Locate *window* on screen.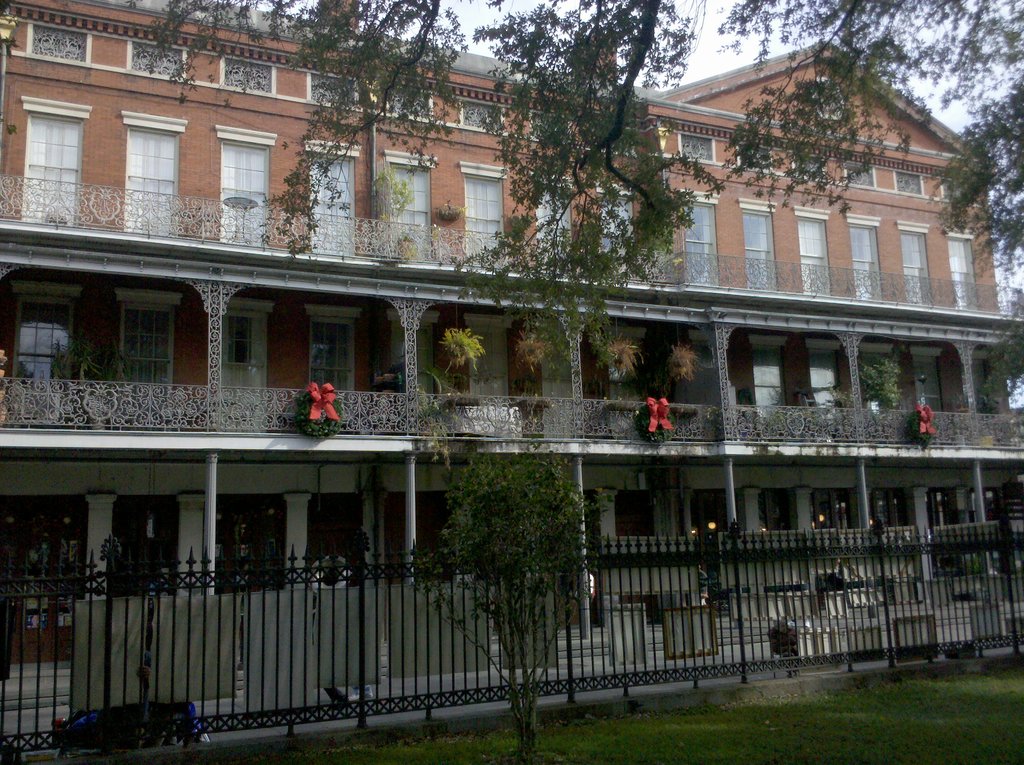
On screen at (left=690, top=492, right=731, bottom=533).
